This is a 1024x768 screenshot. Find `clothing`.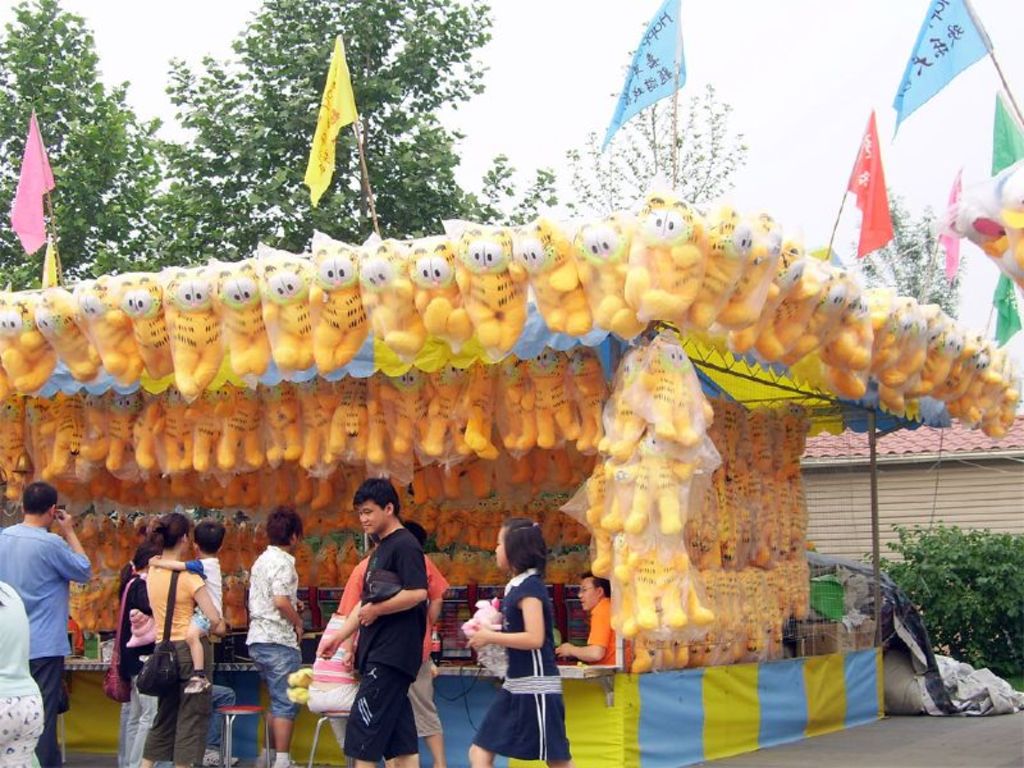
Bounding box: (146,557,233,762).
